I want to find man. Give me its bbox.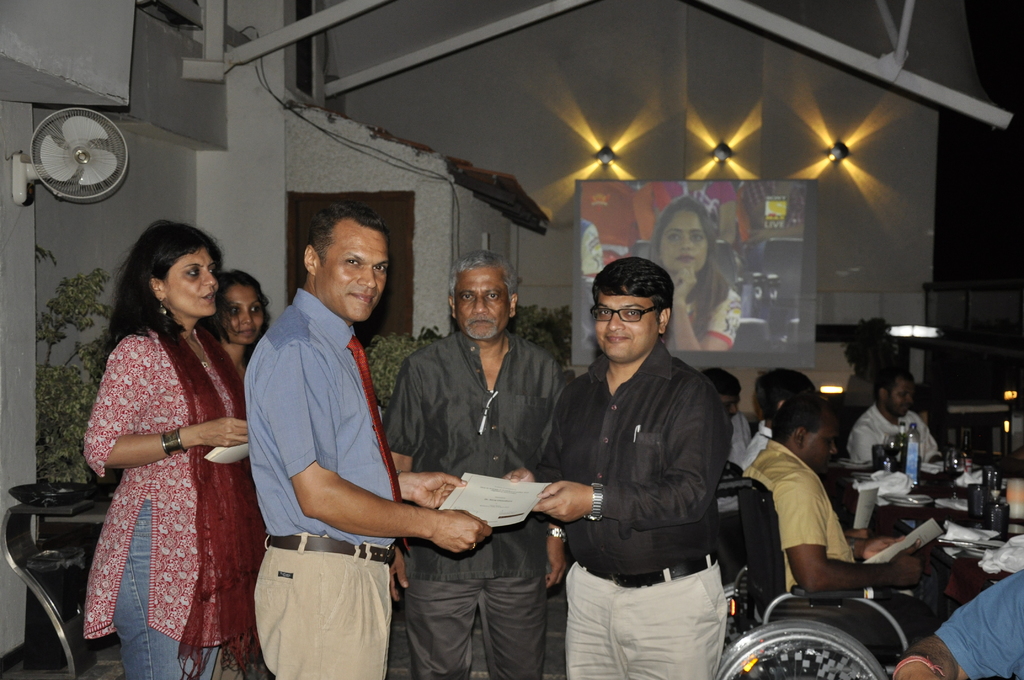
select_region(382, 255, 564, 679).
